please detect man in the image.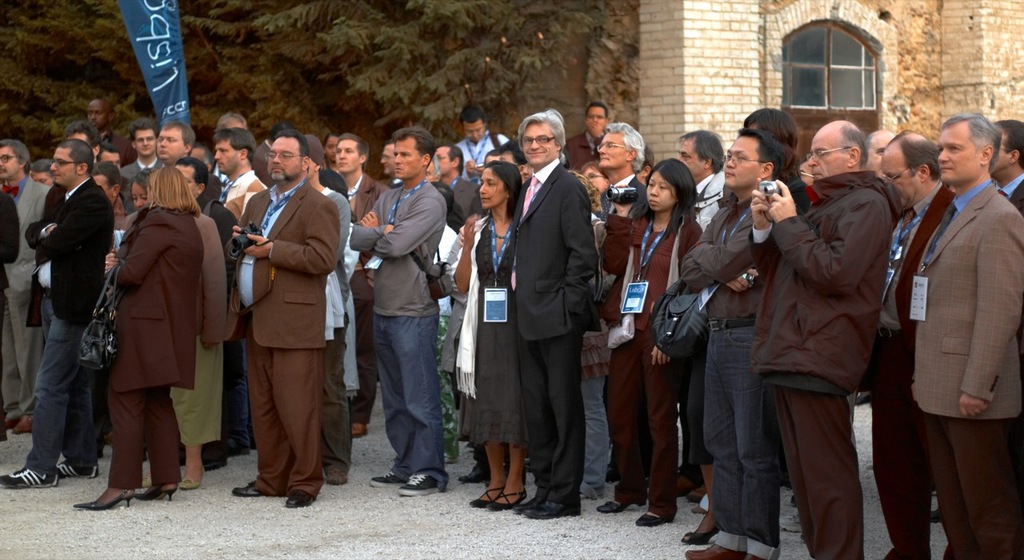
[210, 112, 249, 203].
